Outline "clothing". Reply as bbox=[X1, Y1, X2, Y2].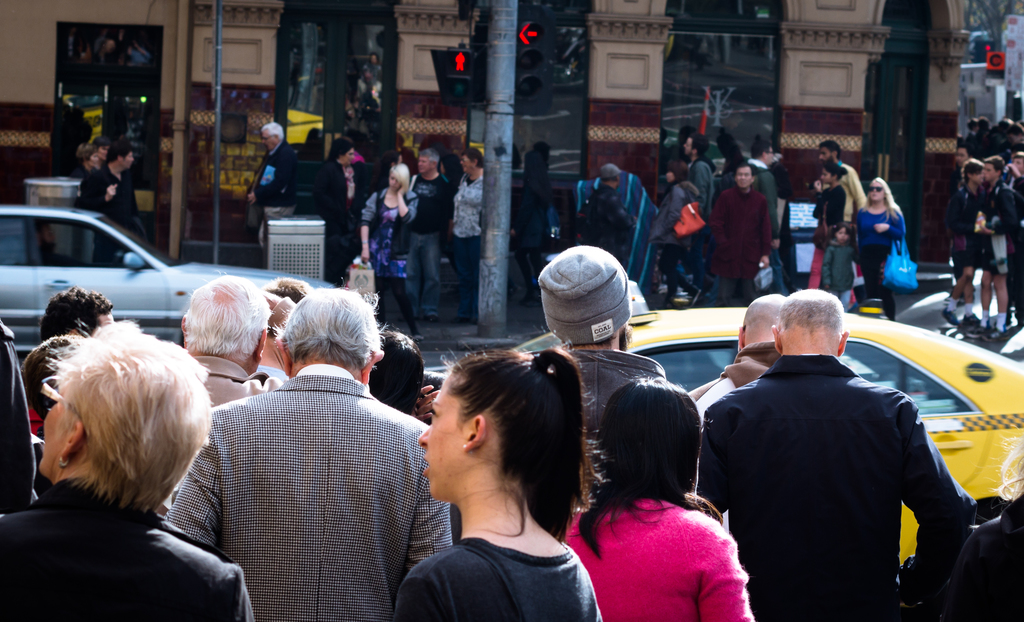
bbox=[675, 340, 788, 545].
